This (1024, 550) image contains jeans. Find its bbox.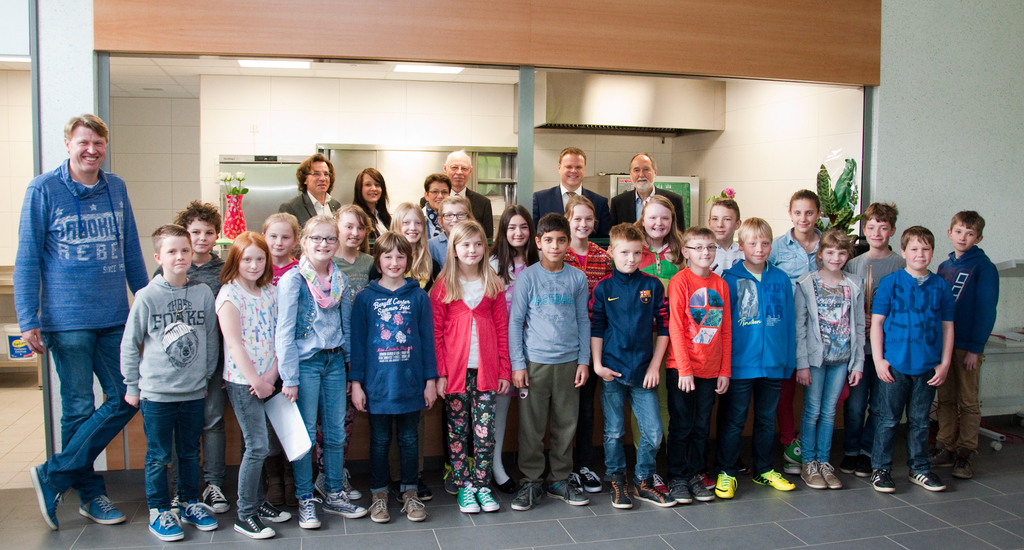
BBox(193, 384, 227, 482).
